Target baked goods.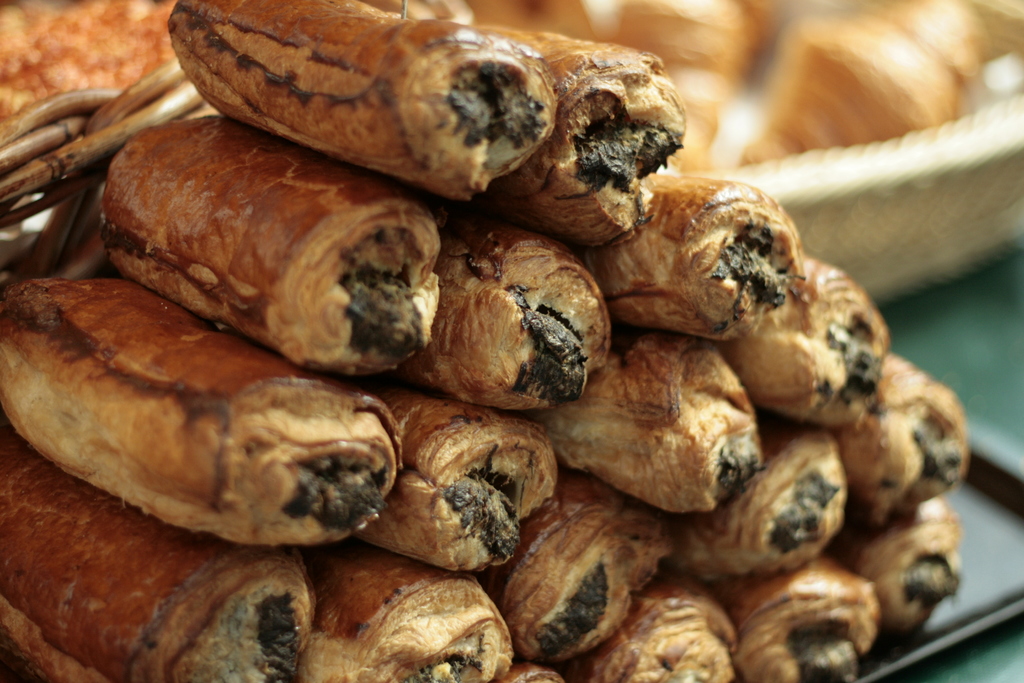
Target region: {"x1": 1, "y1": 274, "x2": 404, "y2": 545}.
